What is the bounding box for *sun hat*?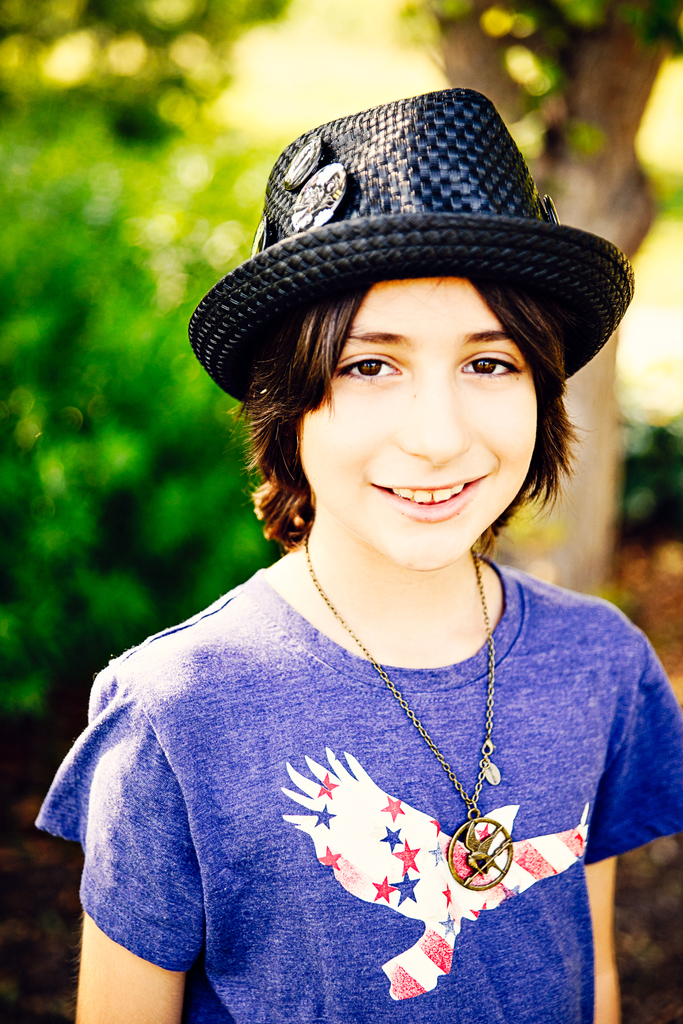
Rect(182, 83, 638, 416).
